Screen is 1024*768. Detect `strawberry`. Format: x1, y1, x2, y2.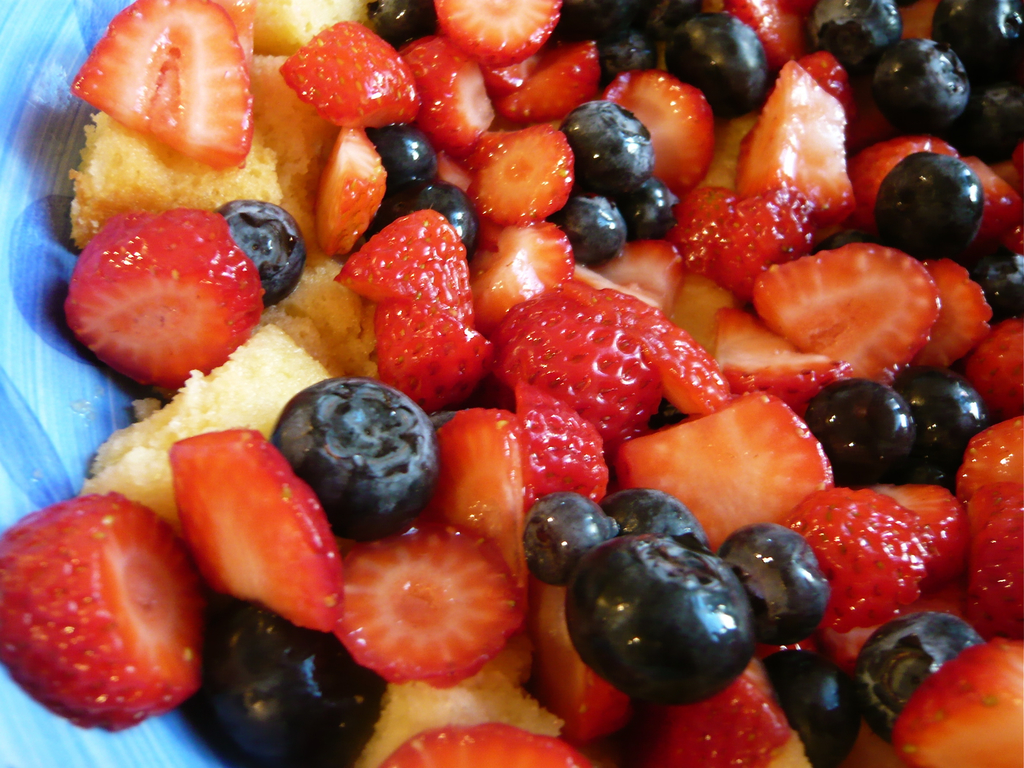
751, 241, 944, 380.
